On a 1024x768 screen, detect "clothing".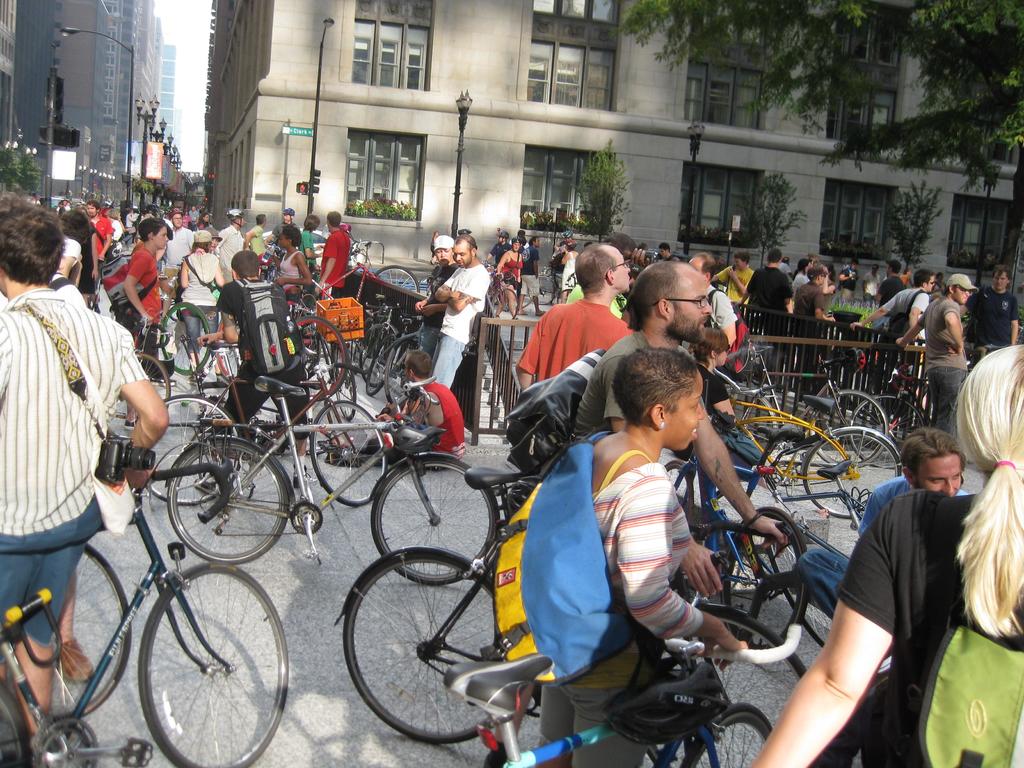
box(722, 268, 753, 302).
